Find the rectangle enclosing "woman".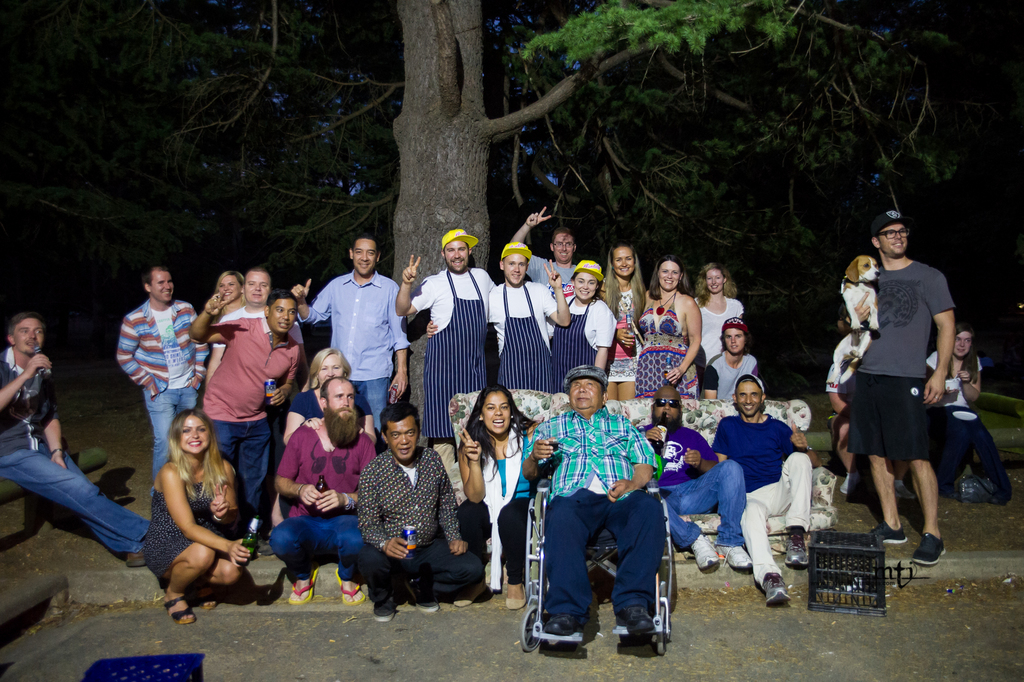
crop(141, 400, 252, 624).
